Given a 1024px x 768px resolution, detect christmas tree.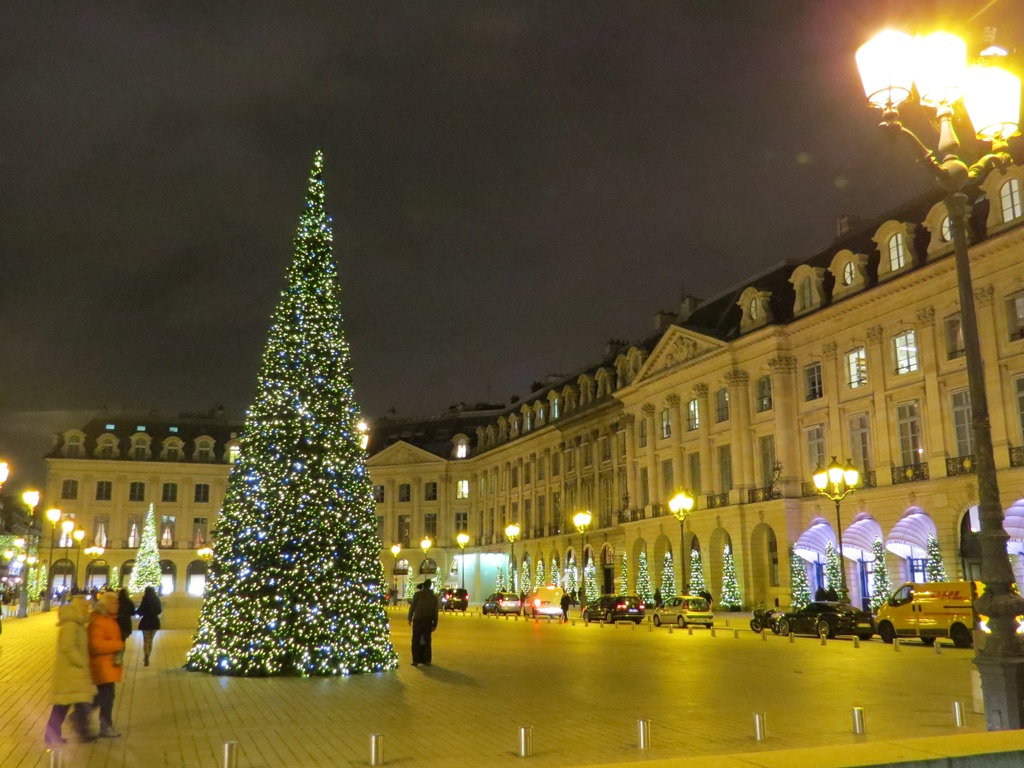
pyautogui.locateOnScreen(429, 566, 443, 600).
